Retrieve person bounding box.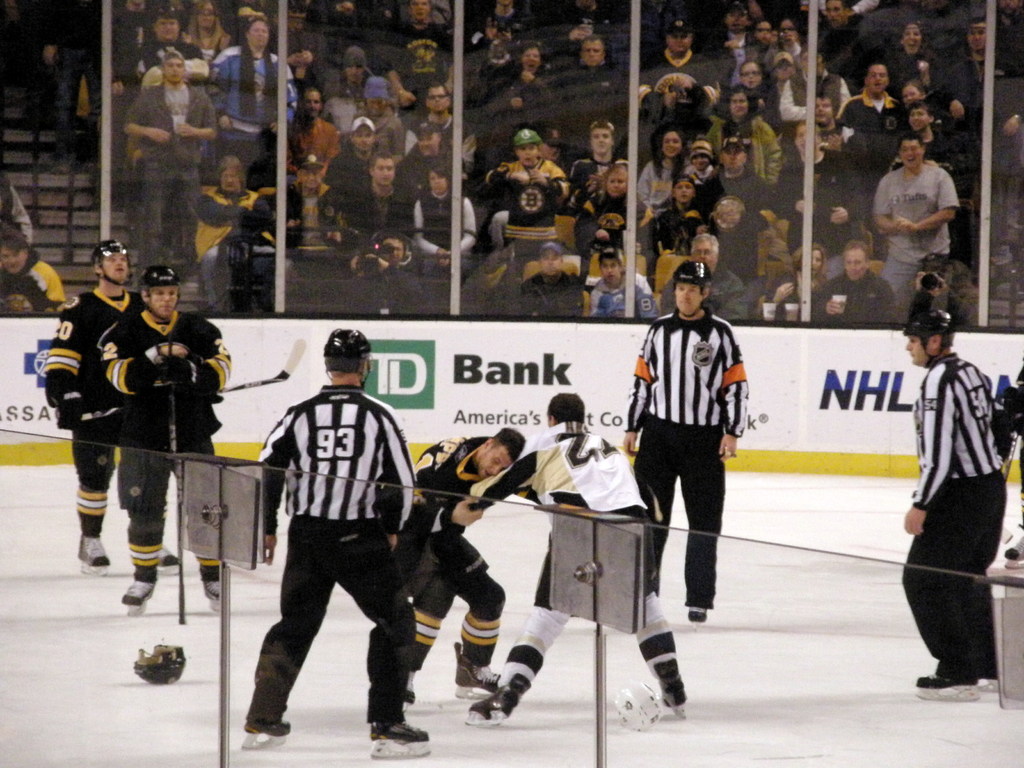
Bounding box: region(805, 233, 903, 326).
